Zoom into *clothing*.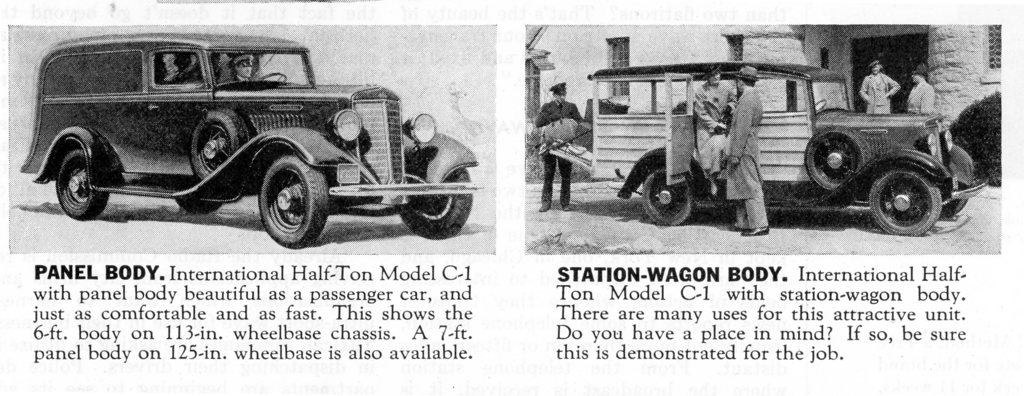
Zoom target: (861, 69, 899, 114).
